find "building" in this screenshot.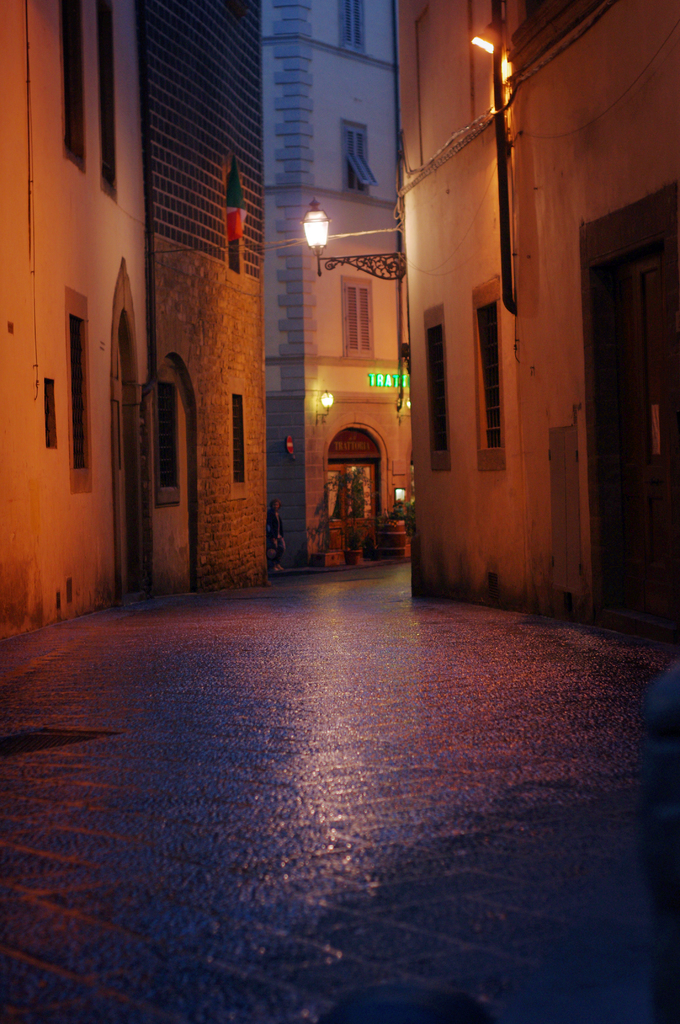
The bounding box for "building" is (398, 0, 679, 629).
